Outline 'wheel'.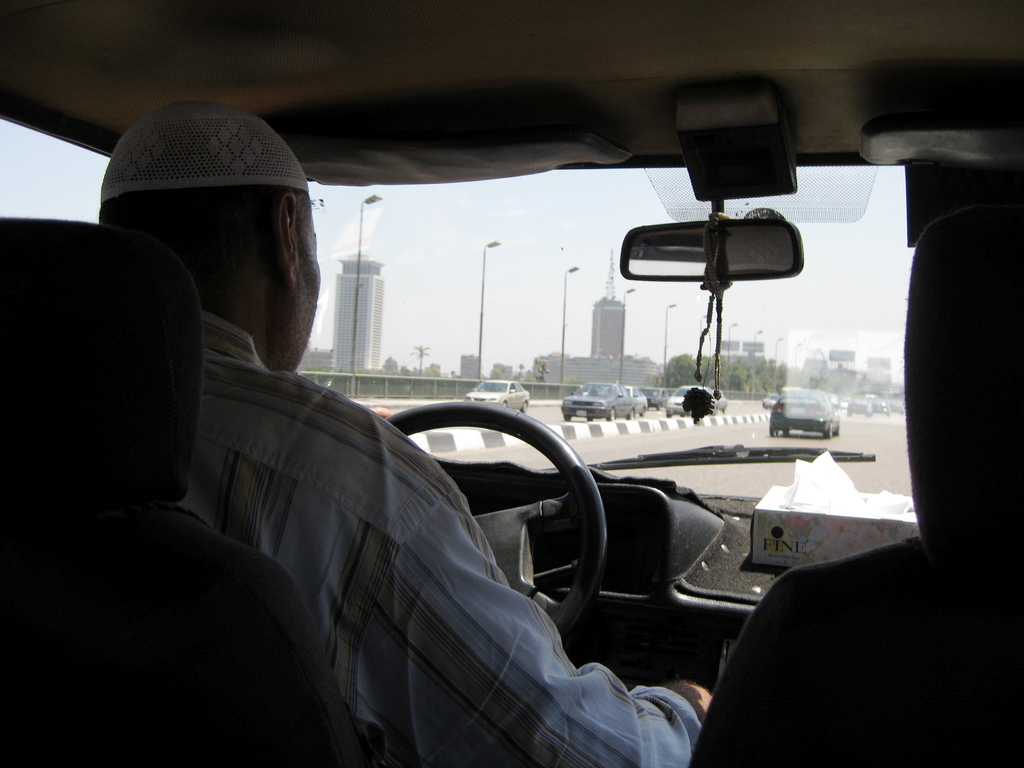
Outline: locate(653, 404, 662, 410).
